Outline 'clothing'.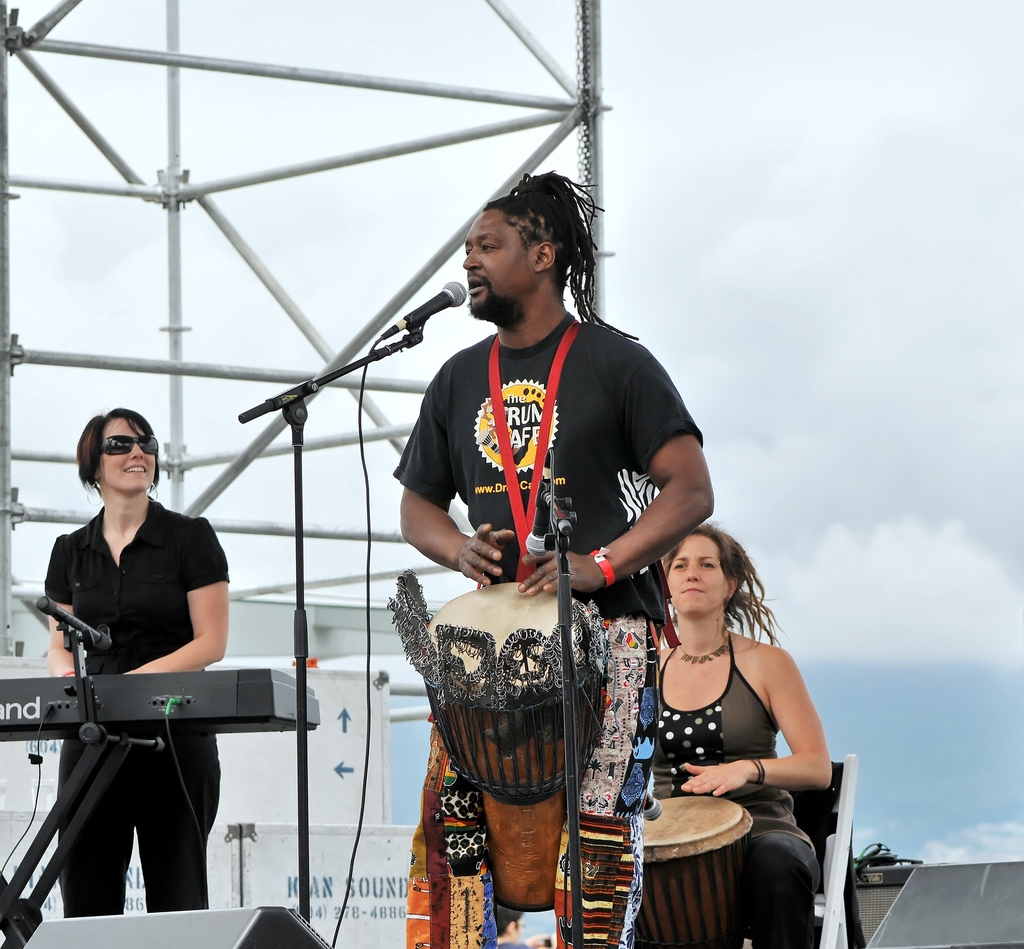
Outline: {"left": 393, "top": 262, "right": 710, "bottom": 849}.
